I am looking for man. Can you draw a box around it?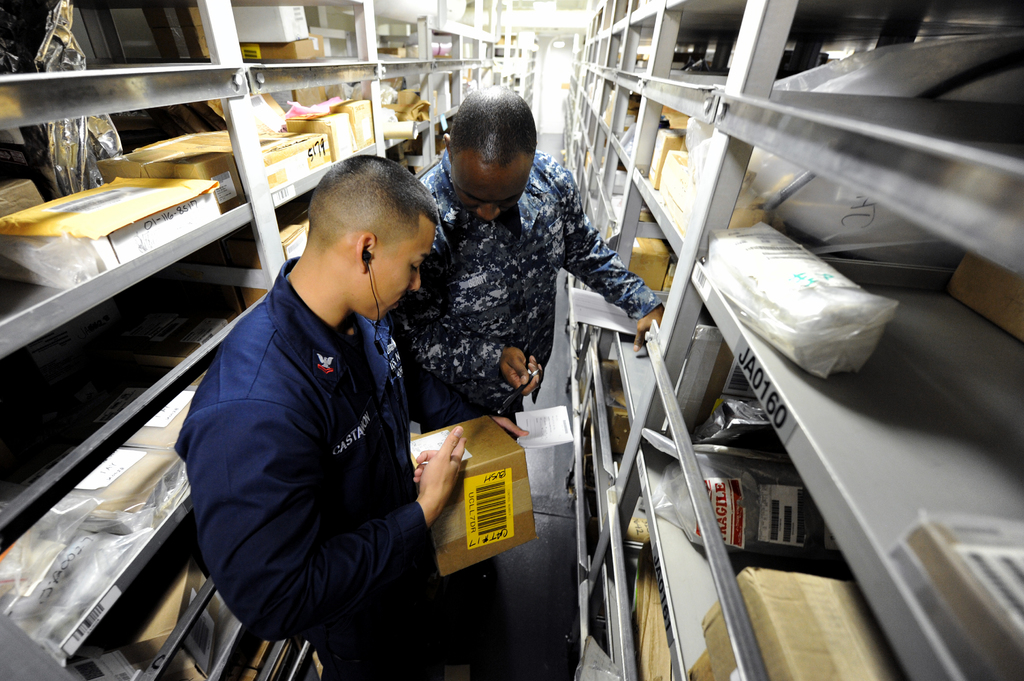
Sure, the bounding box is l=387, t=84, r=664, b=581.
